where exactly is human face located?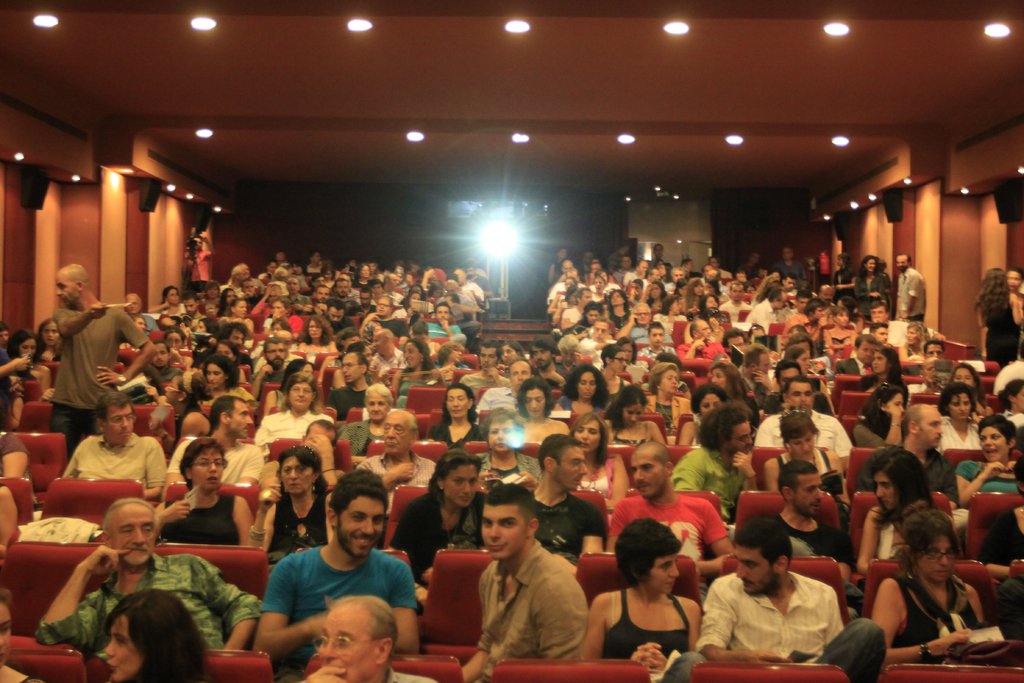
Its bounding box is left=922, top=359, right=935, bottom=381.
